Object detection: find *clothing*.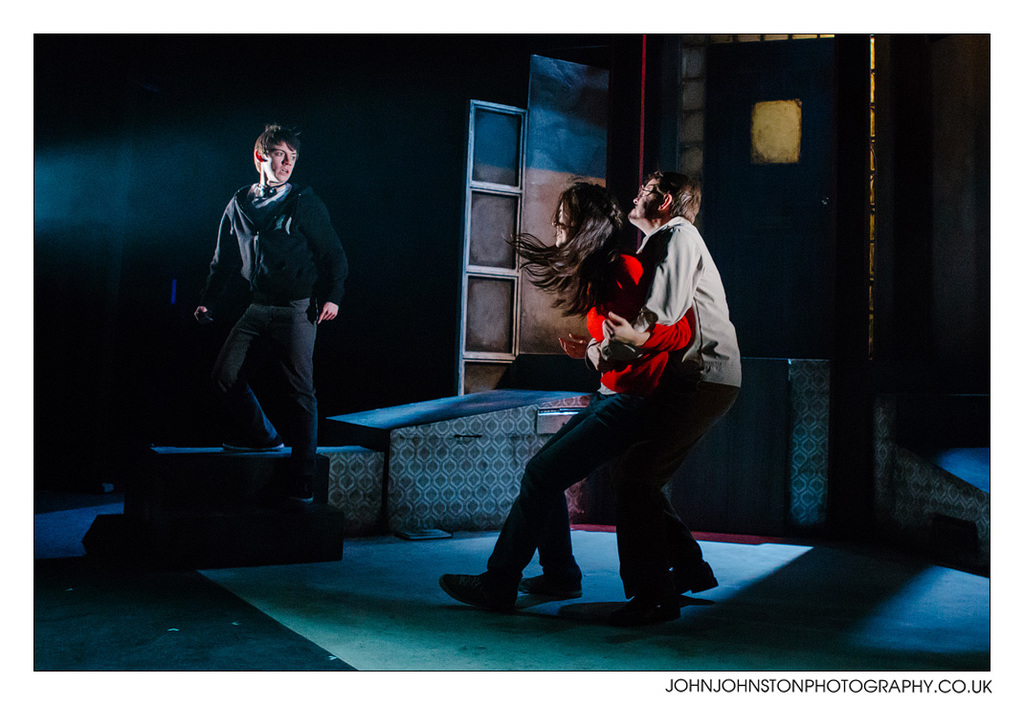
select_region(582, 209, 746, 595).
